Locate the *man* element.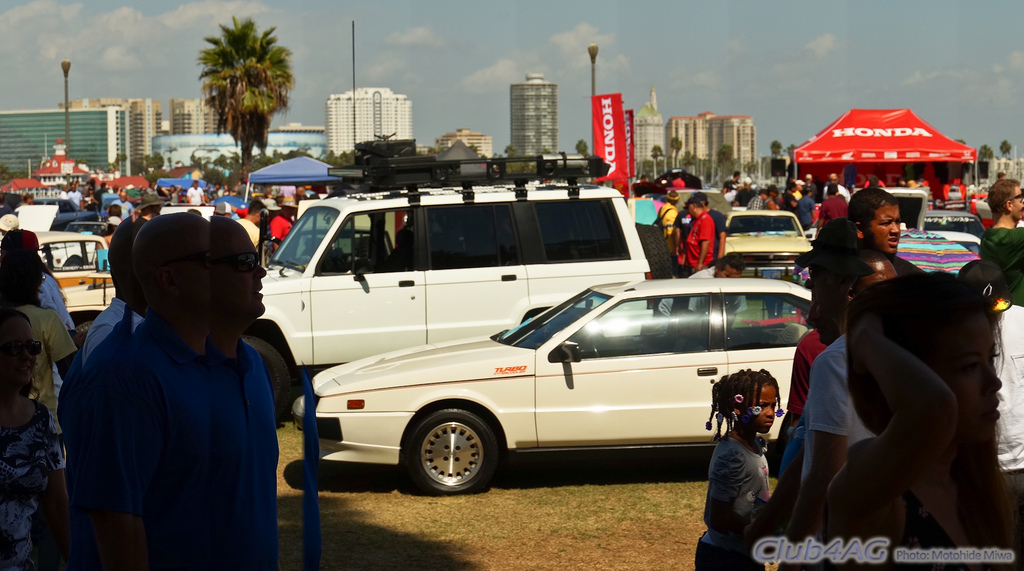
Element bbox: 693 190 729 264.
